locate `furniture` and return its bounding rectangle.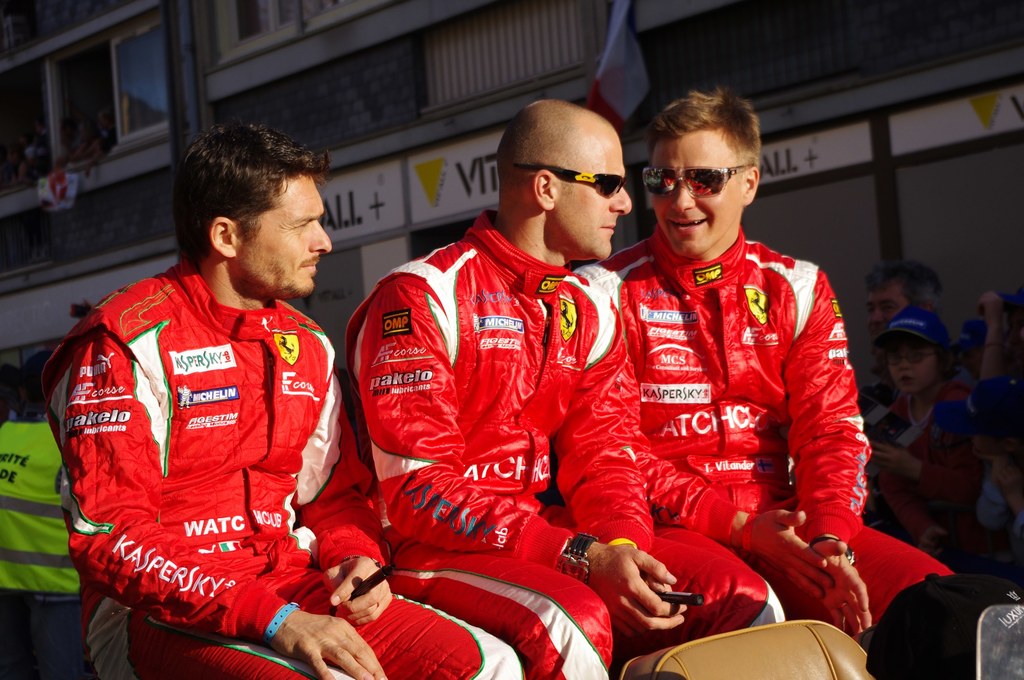
(left=616, top=617, right=871, bottom=679).
